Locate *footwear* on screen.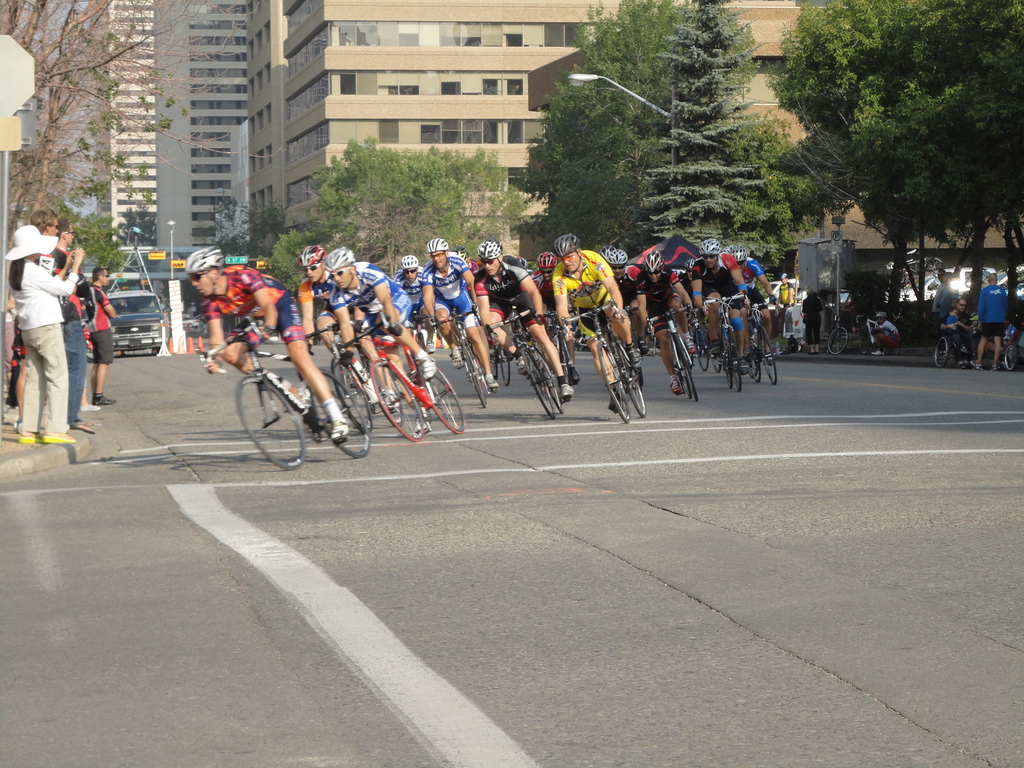
On screen at x1=559 y1=383 x2=577 y2=399.
